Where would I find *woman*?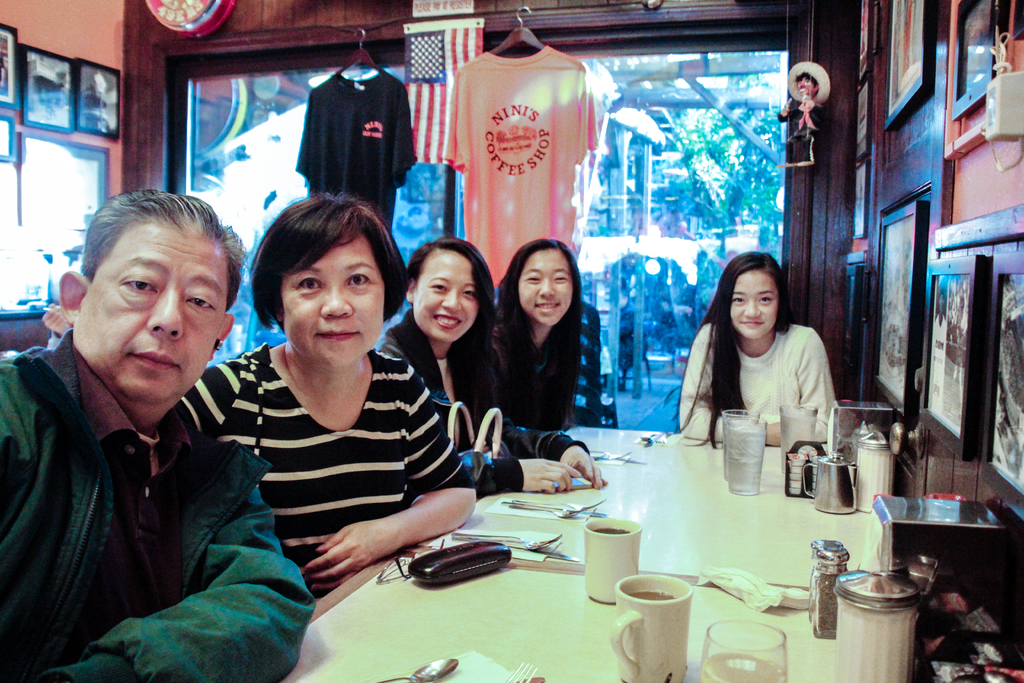
At (680,252,838,454).
